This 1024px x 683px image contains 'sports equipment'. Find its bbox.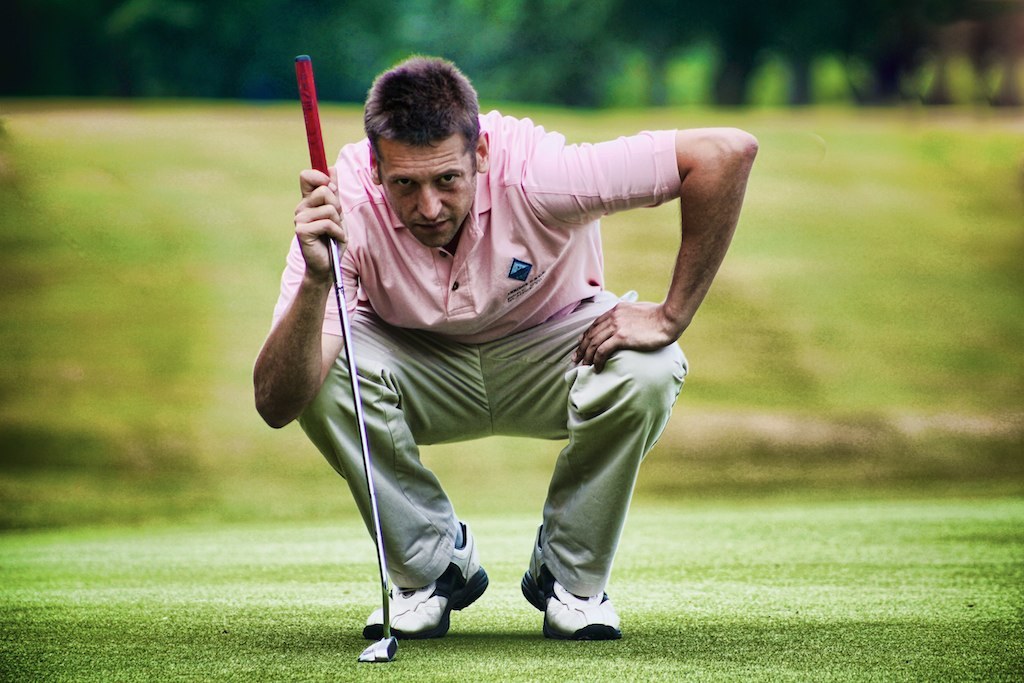
(293, 55, 398, 663).
